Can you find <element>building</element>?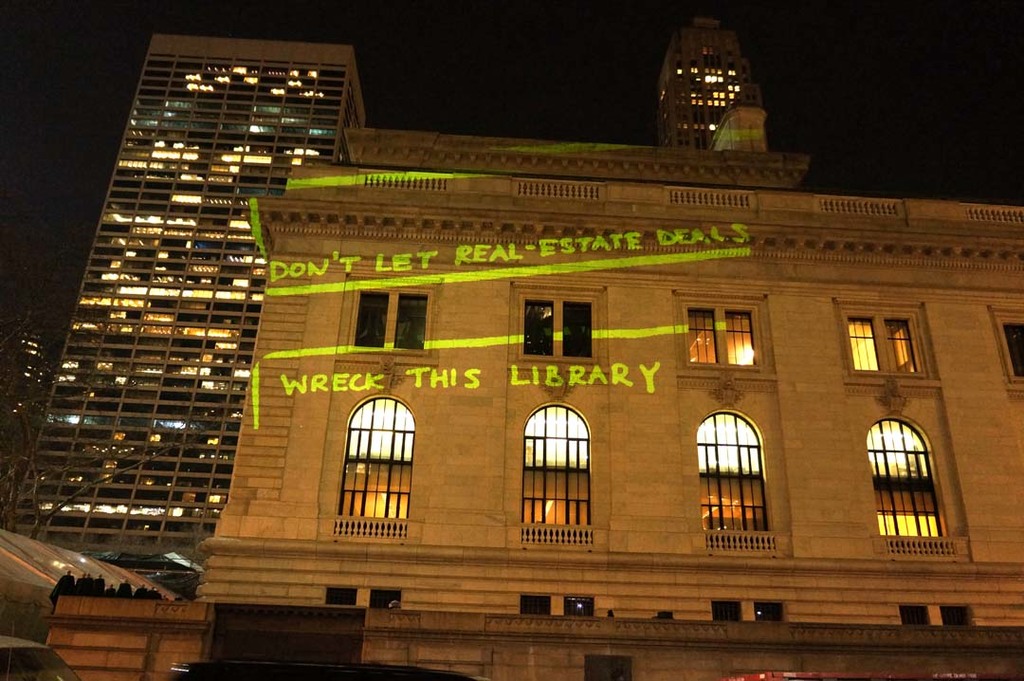
Yes, bounding box: 0:33:369:556.
